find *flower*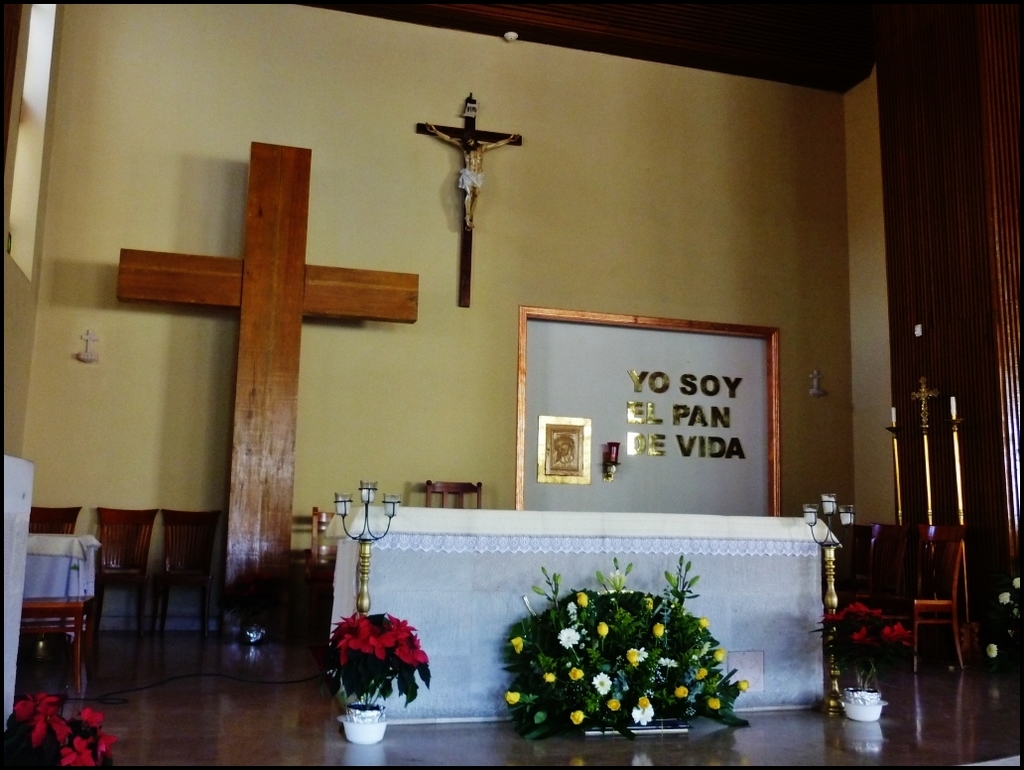
713,642,724,665
